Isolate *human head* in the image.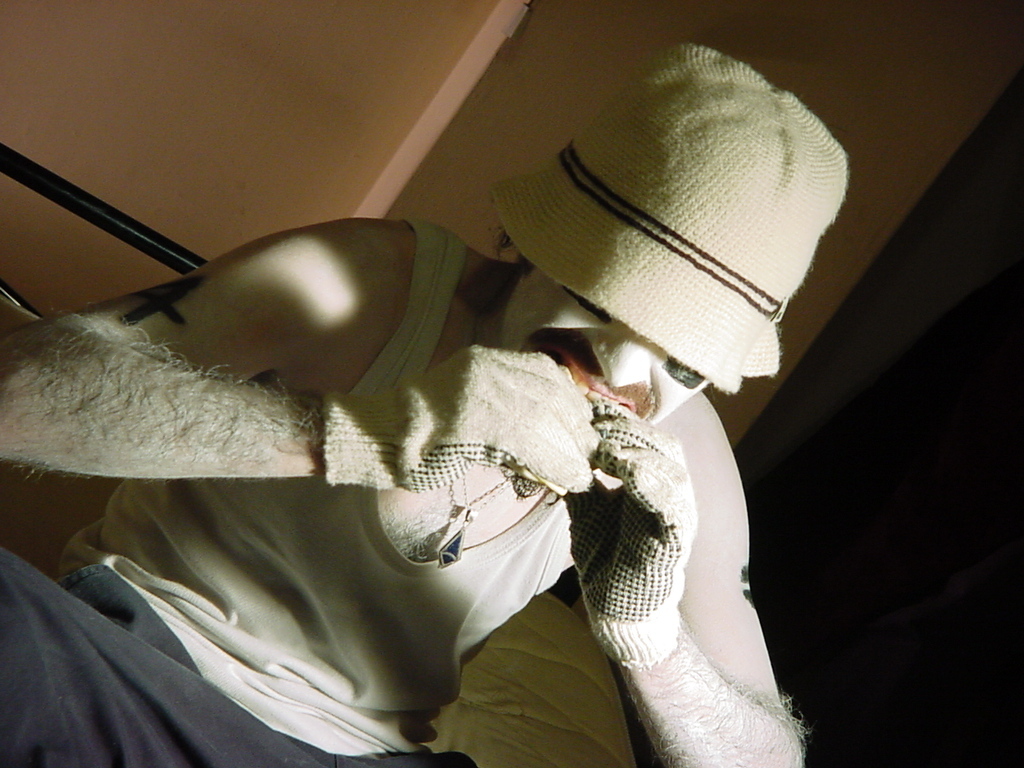
Isolated region: <region>525, 73, 805, 486</region>.
